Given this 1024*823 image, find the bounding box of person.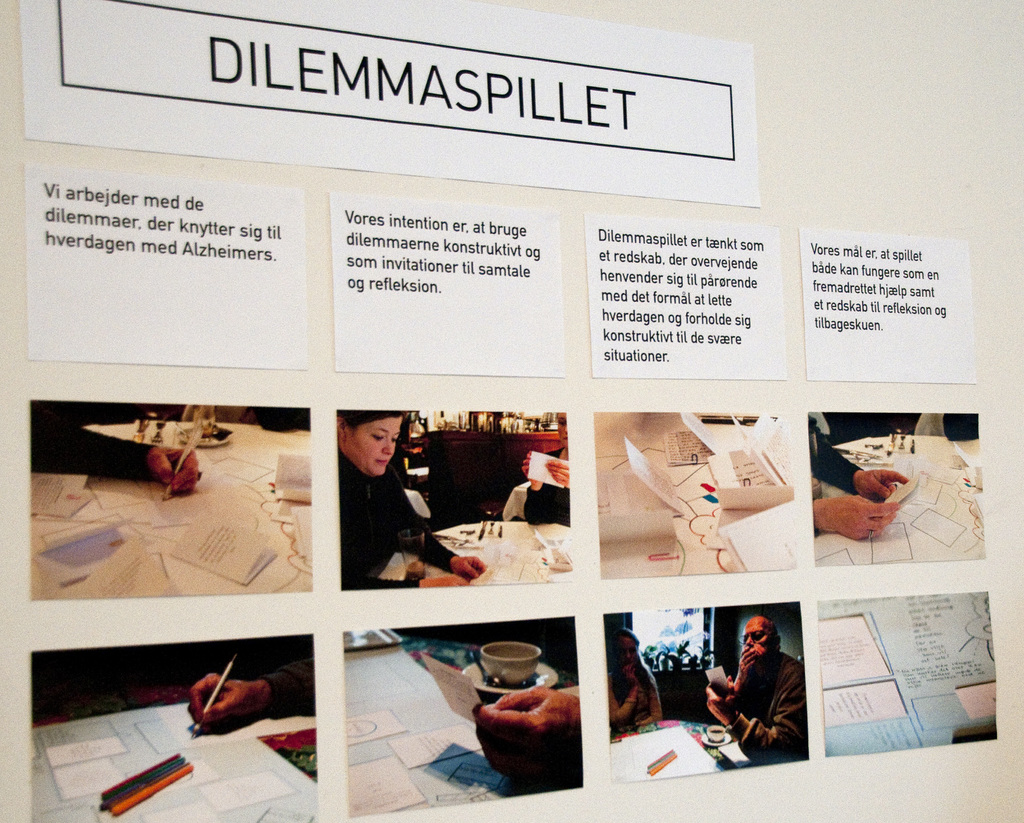
l=339, t=403, r=484, b=585.
